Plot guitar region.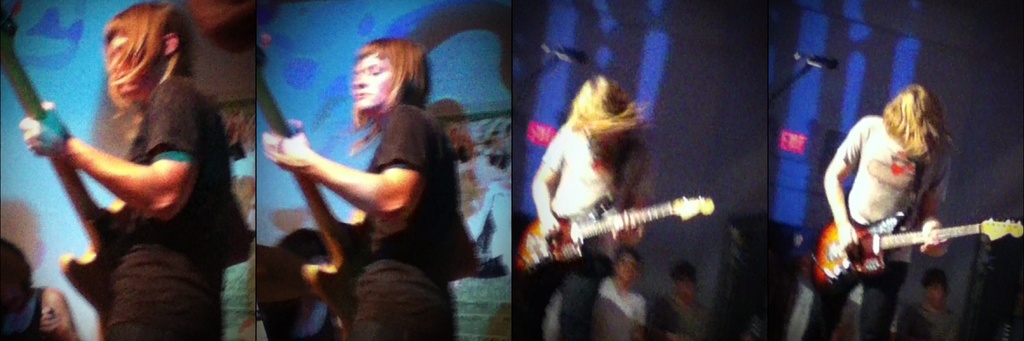
Plotted at bbox=(253, 53, 371, 340).
